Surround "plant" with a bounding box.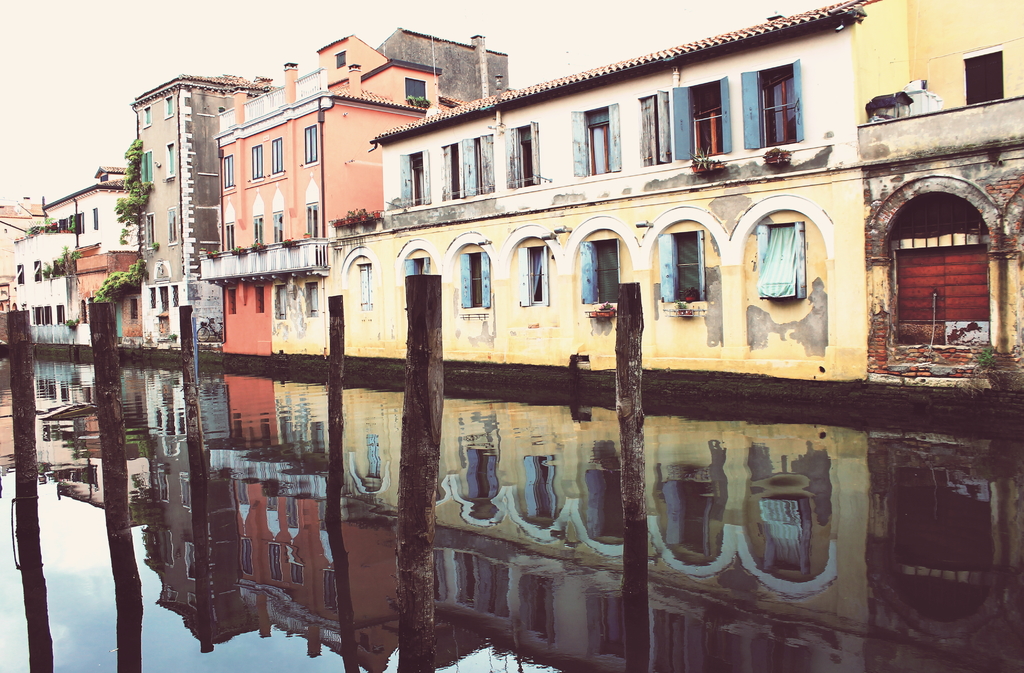
bbox=(690, 150, 732, 173).
